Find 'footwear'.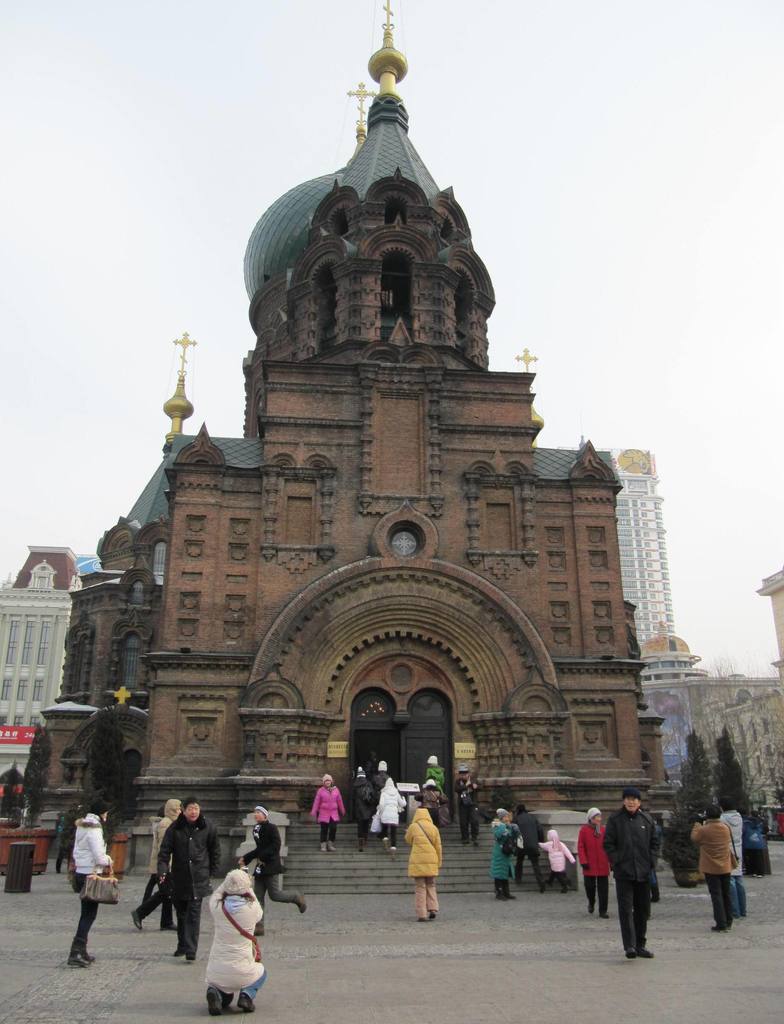
rect(164, 923, 172, 932).
